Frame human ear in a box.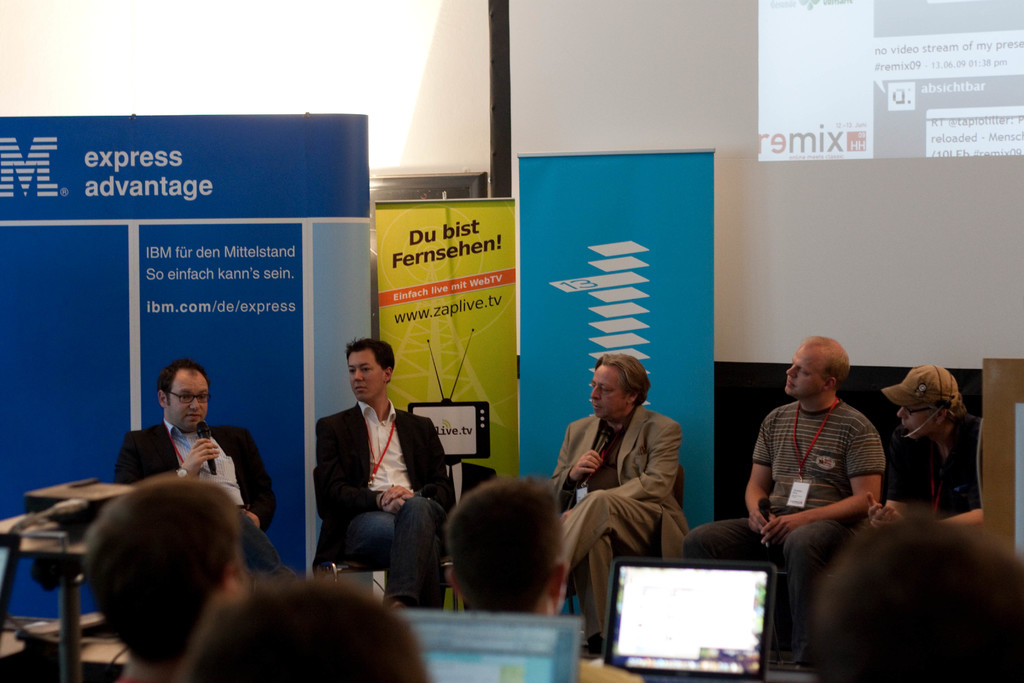
BBox(446, 566, 459, 604).
